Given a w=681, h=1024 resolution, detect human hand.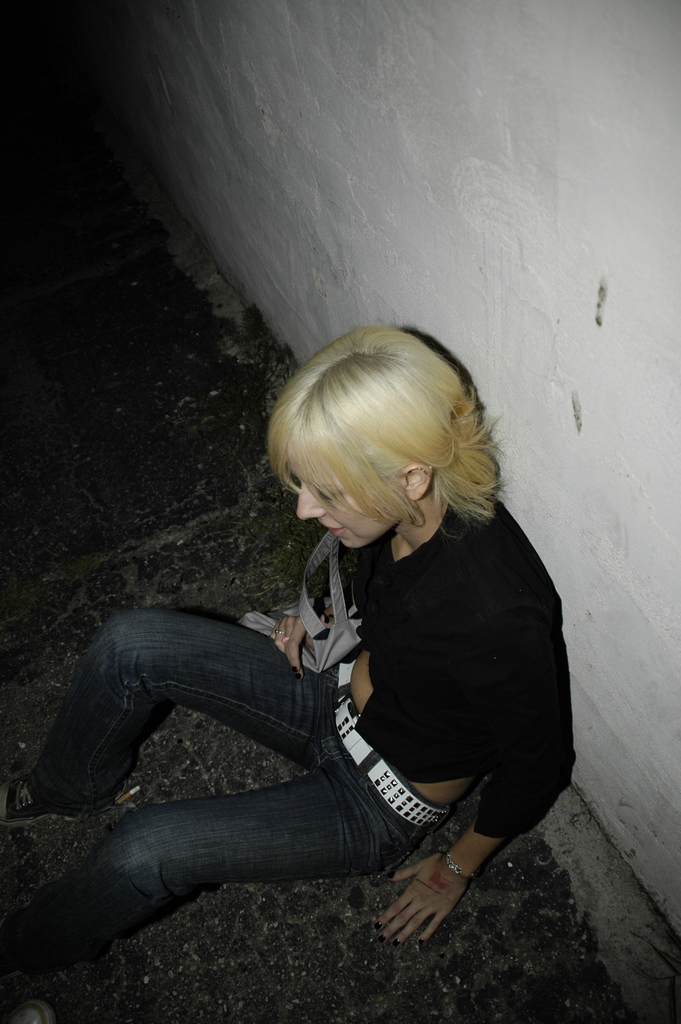
box(270, 612, 329, 682).
